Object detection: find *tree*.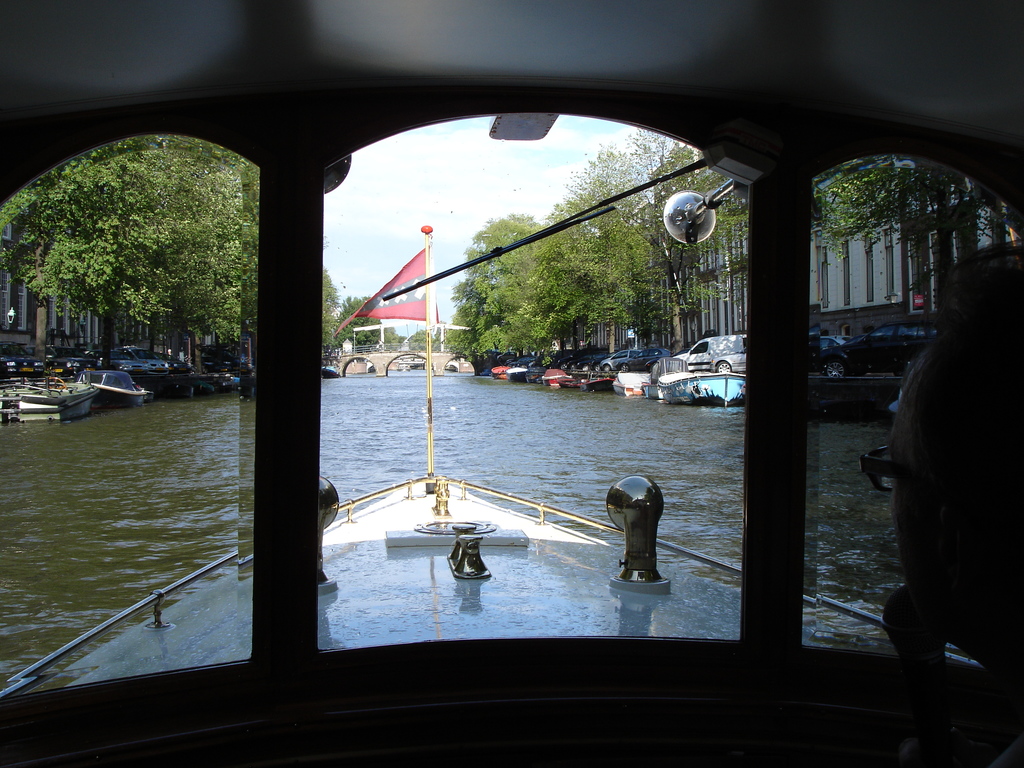
406, 326, 437, 348.
